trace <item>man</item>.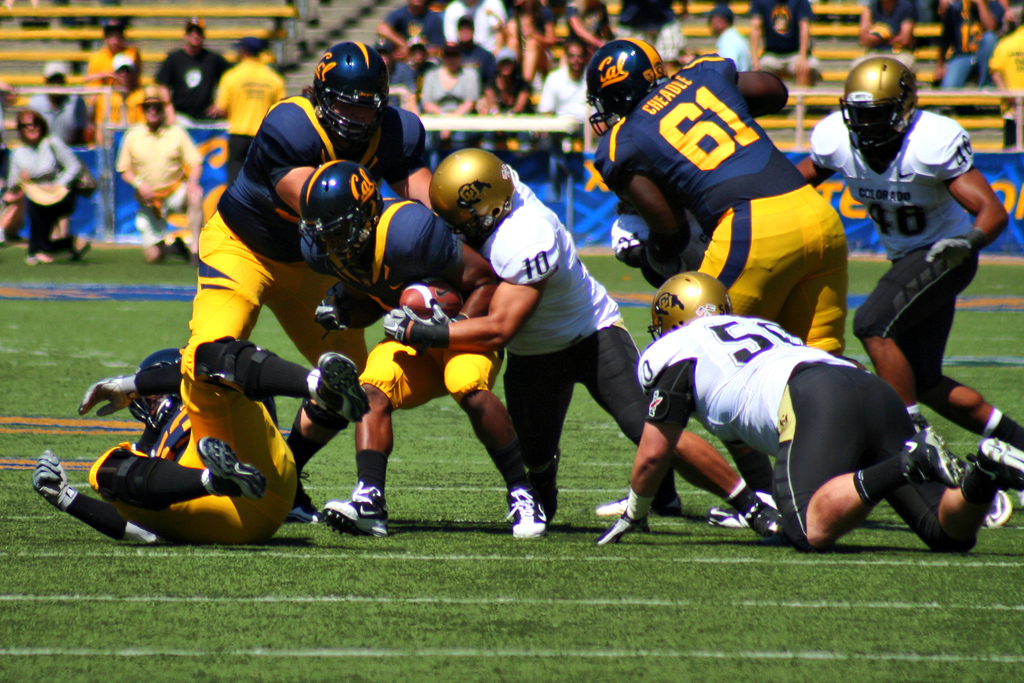
Traced to box(88, 22, 141, 89).
